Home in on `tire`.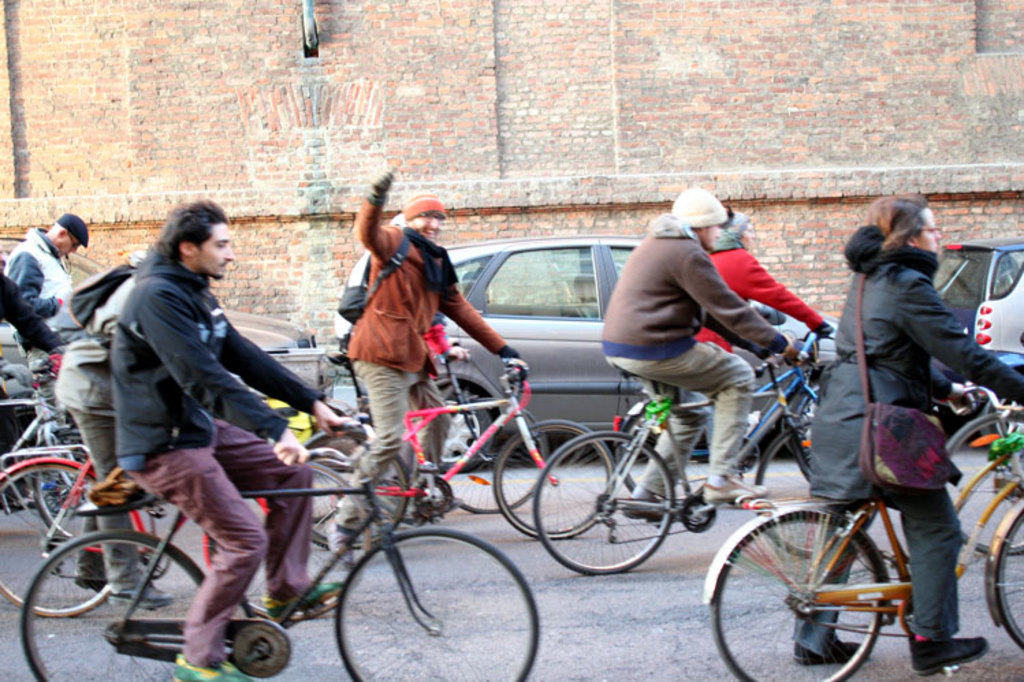
Homed in at <region>334, 523, 540, 681</region>.
